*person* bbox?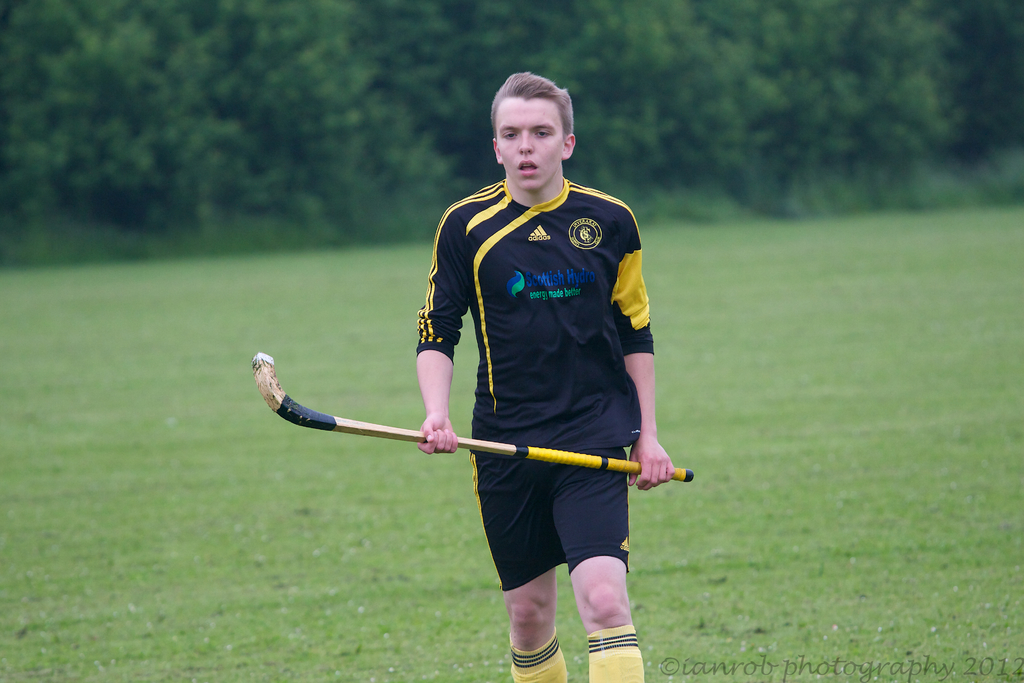
locate(289, 126, 717, 655)
